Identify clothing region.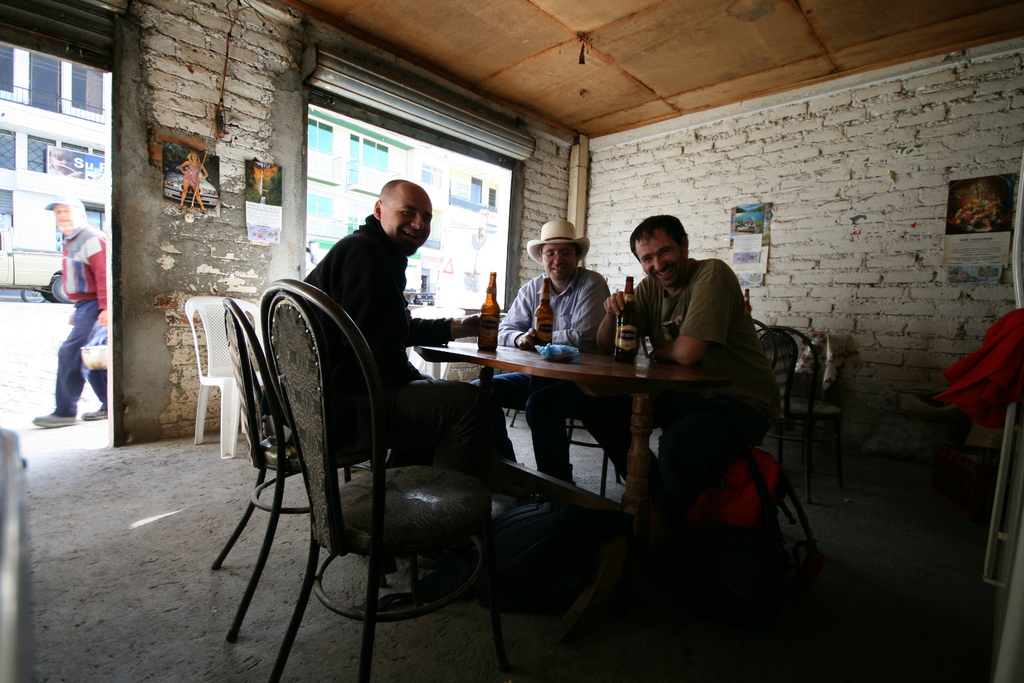
Region: 53 217 113 422.
